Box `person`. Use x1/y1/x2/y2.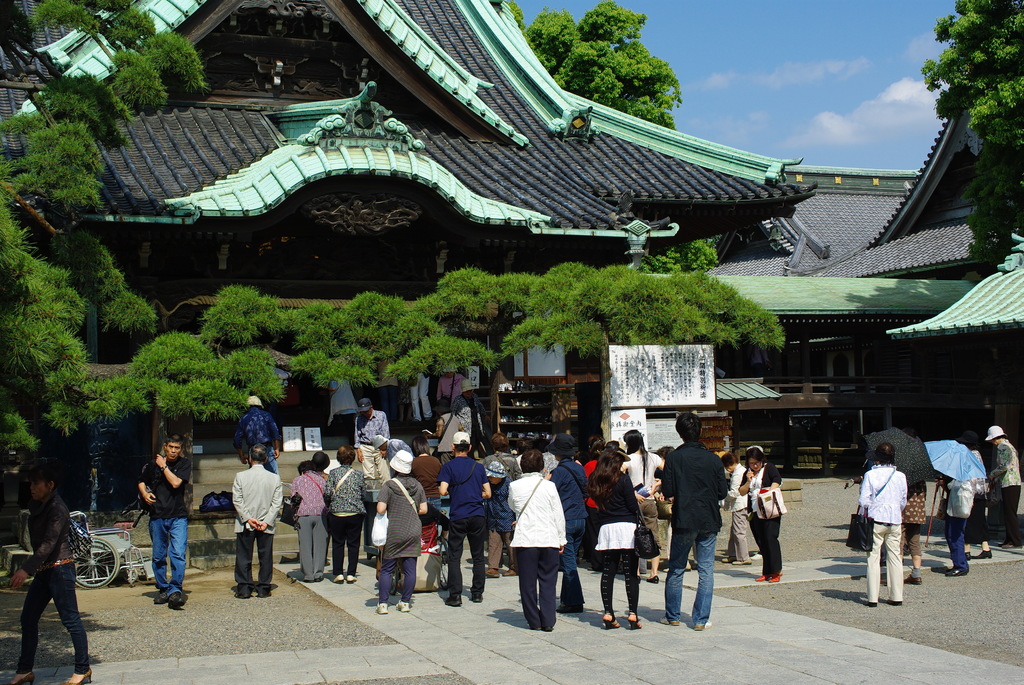
10/462/93/684.
